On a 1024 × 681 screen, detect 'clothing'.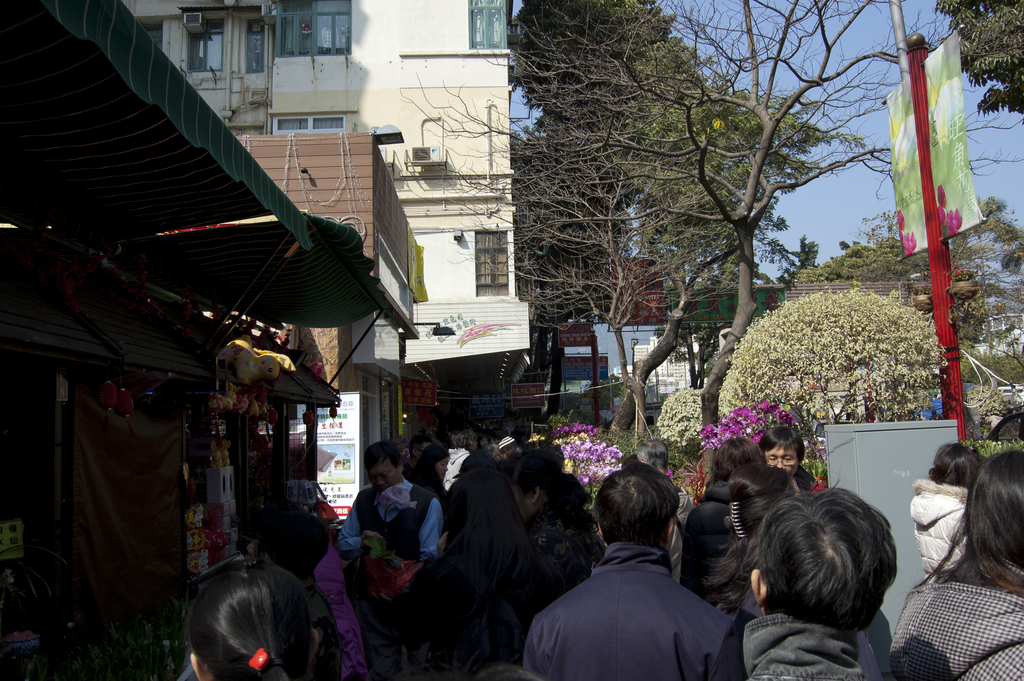
left=522, top=542, right=773, bottom=680.
